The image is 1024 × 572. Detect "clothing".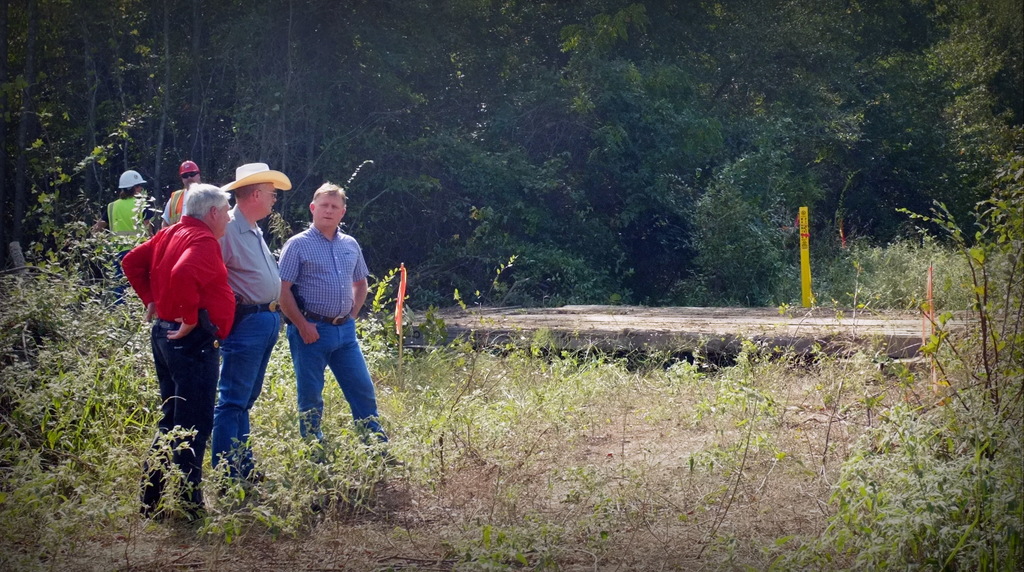
Detection: 213/204/280/475.
